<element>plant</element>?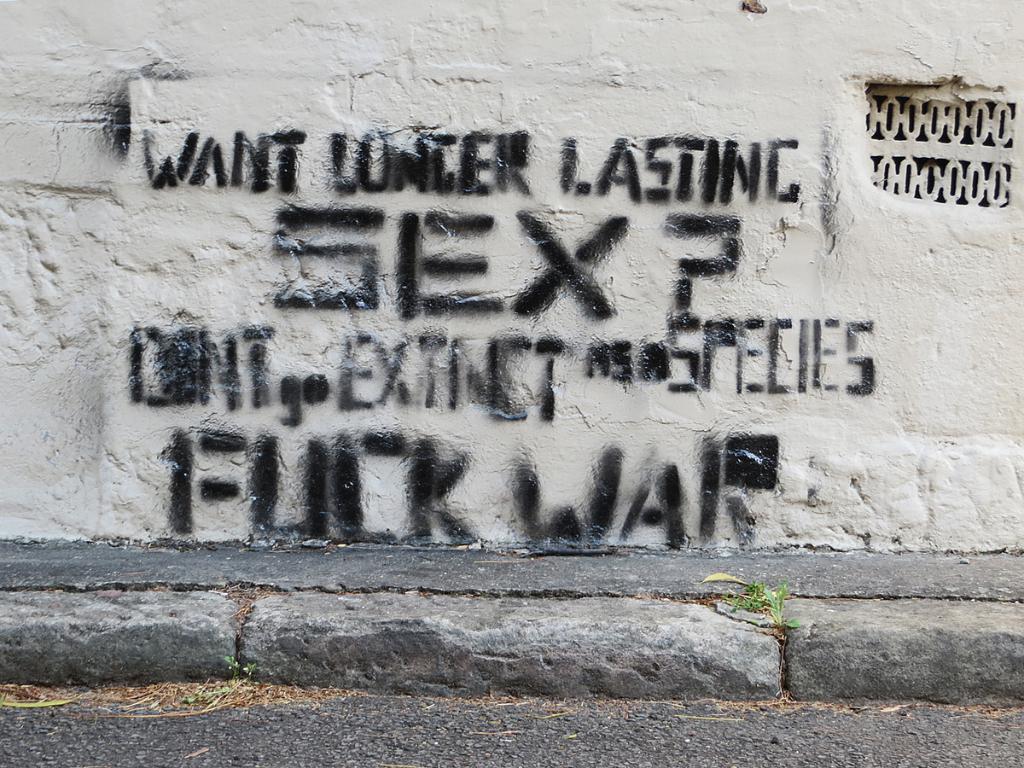
select_region(225, 658, 242, 679)
